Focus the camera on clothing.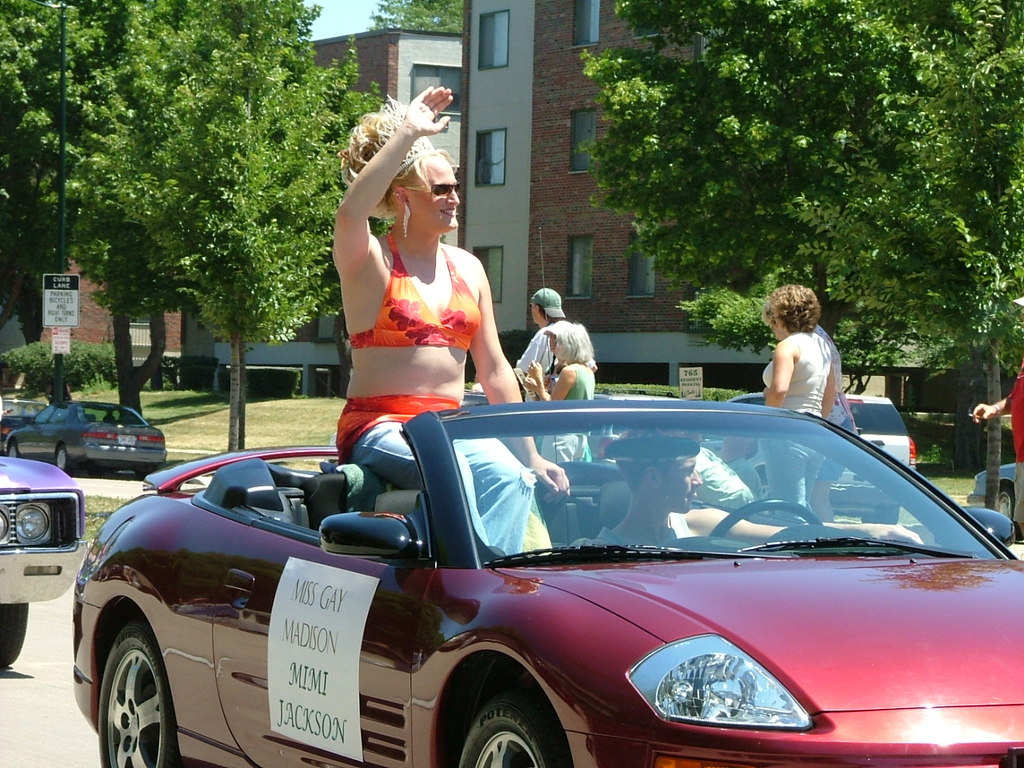
Focus region: bbox(762, 330, 836, 525).
